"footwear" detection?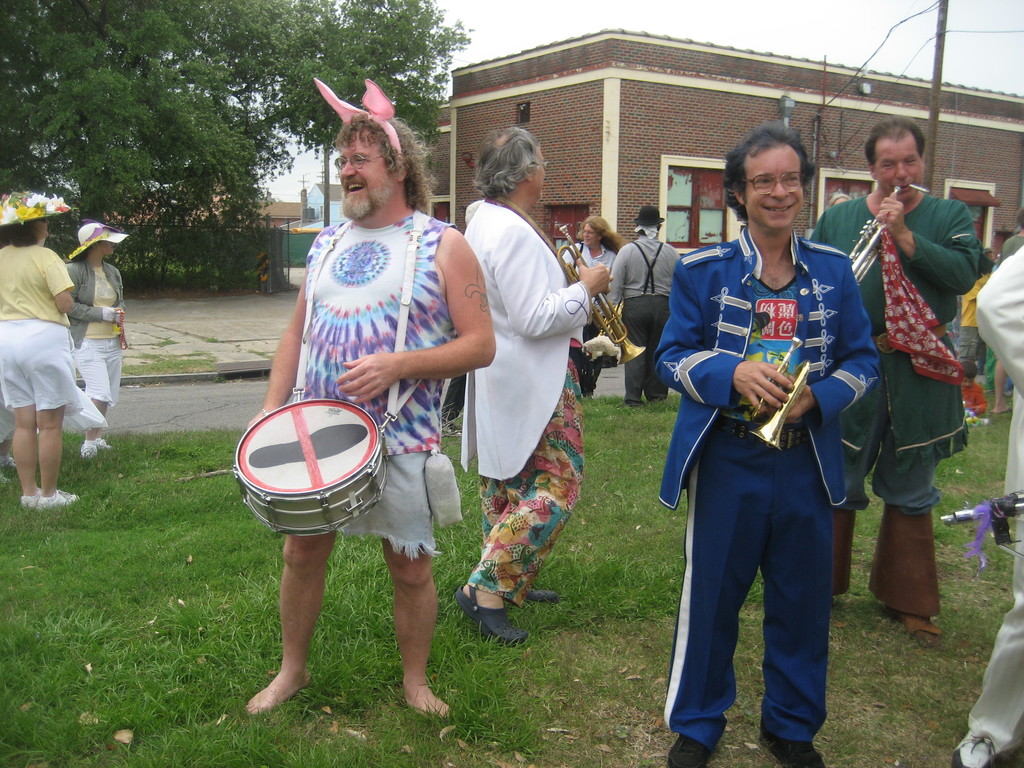
{"left": 19, "top": 487, "right": 49, "bottom": 506}
